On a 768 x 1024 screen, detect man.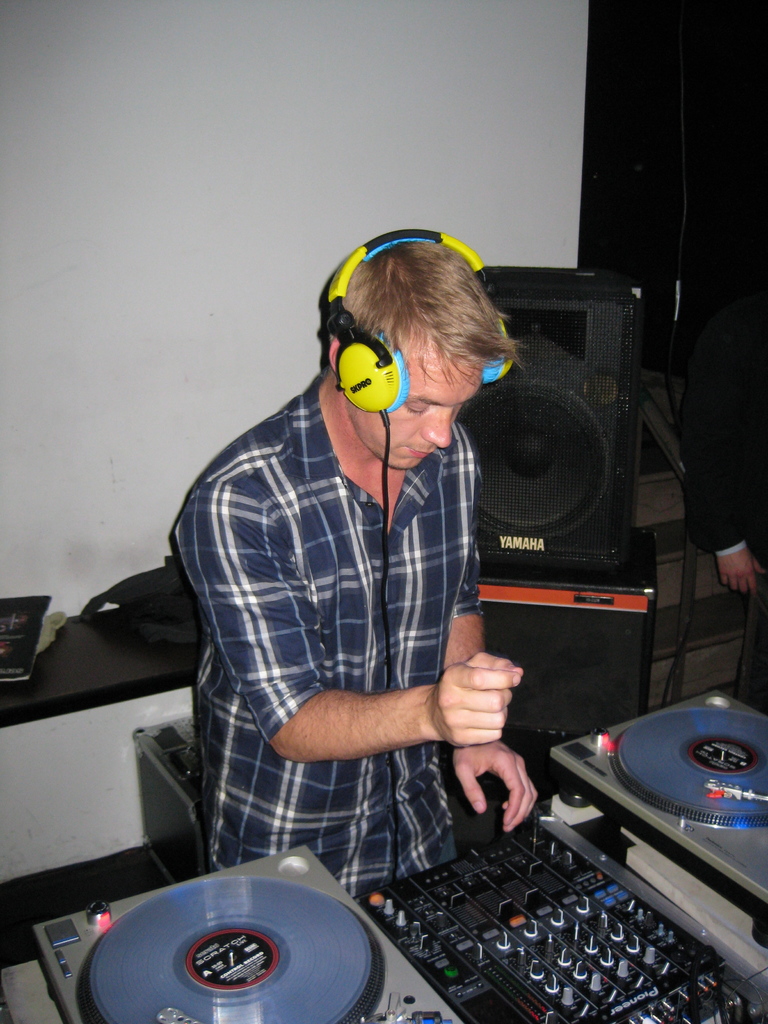
<bbox>138, 214, 577, 959</bbox>.
